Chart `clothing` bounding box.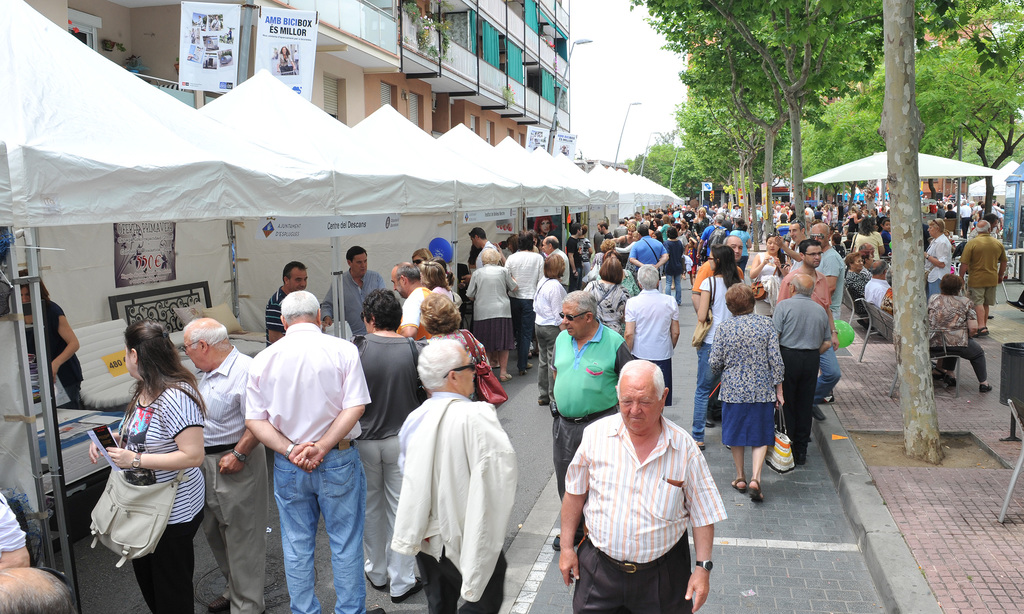
Charted: 113/380/209/613.
